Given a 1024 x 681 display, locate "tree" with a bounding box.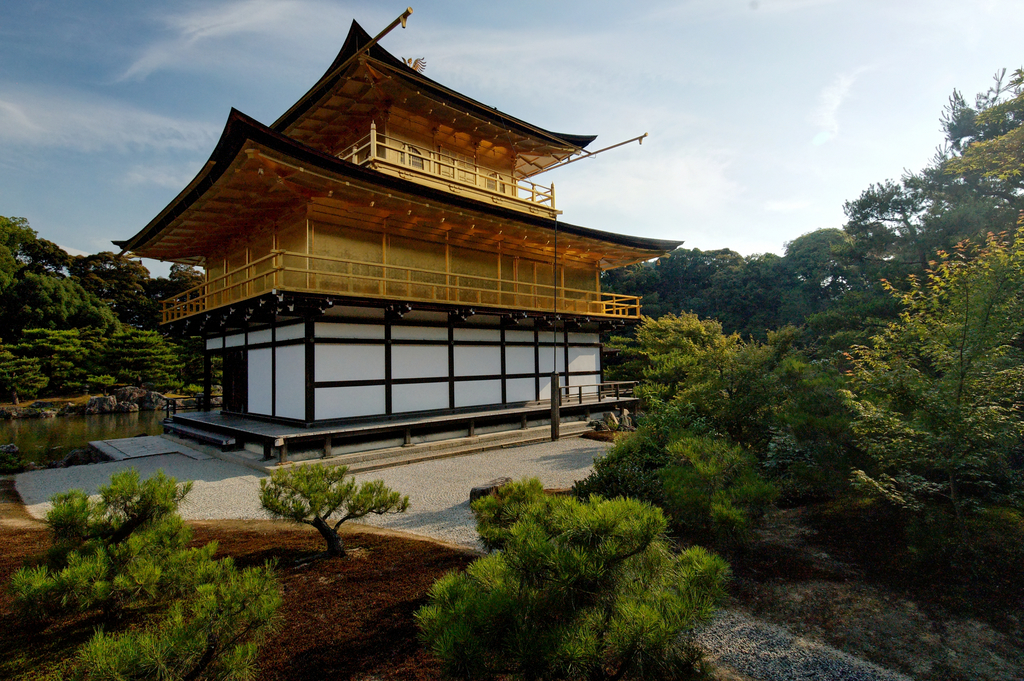
Located: [255,461,409,555].
